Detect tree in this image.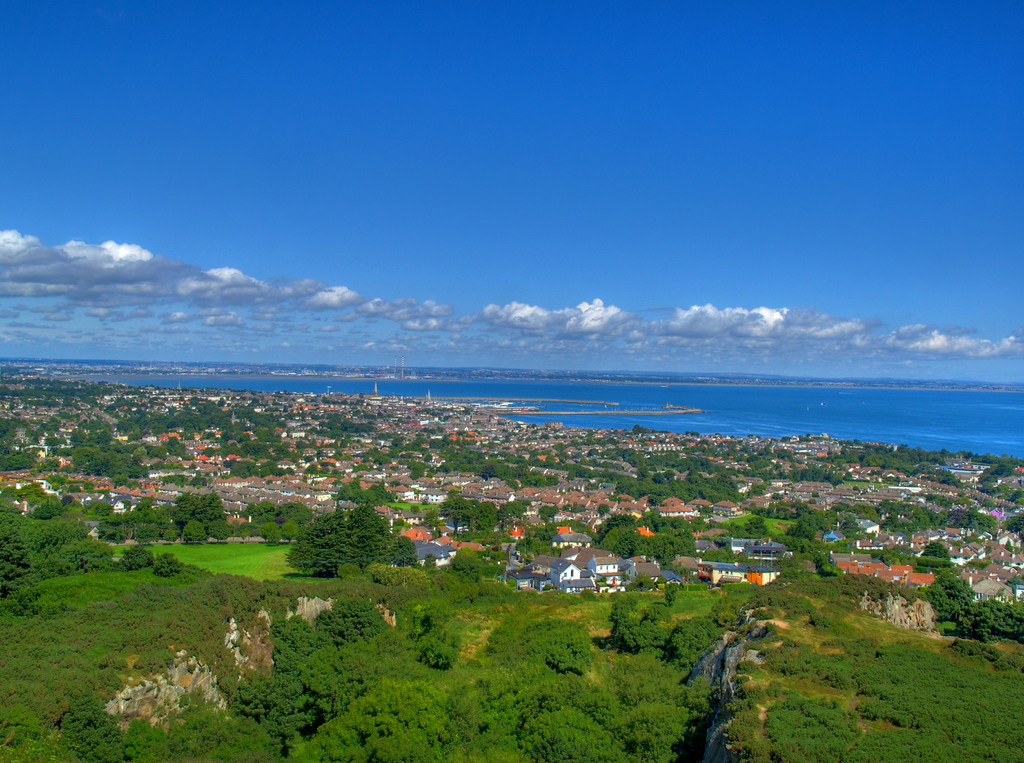
Detection: bbox(868, 469, 883, 475).
